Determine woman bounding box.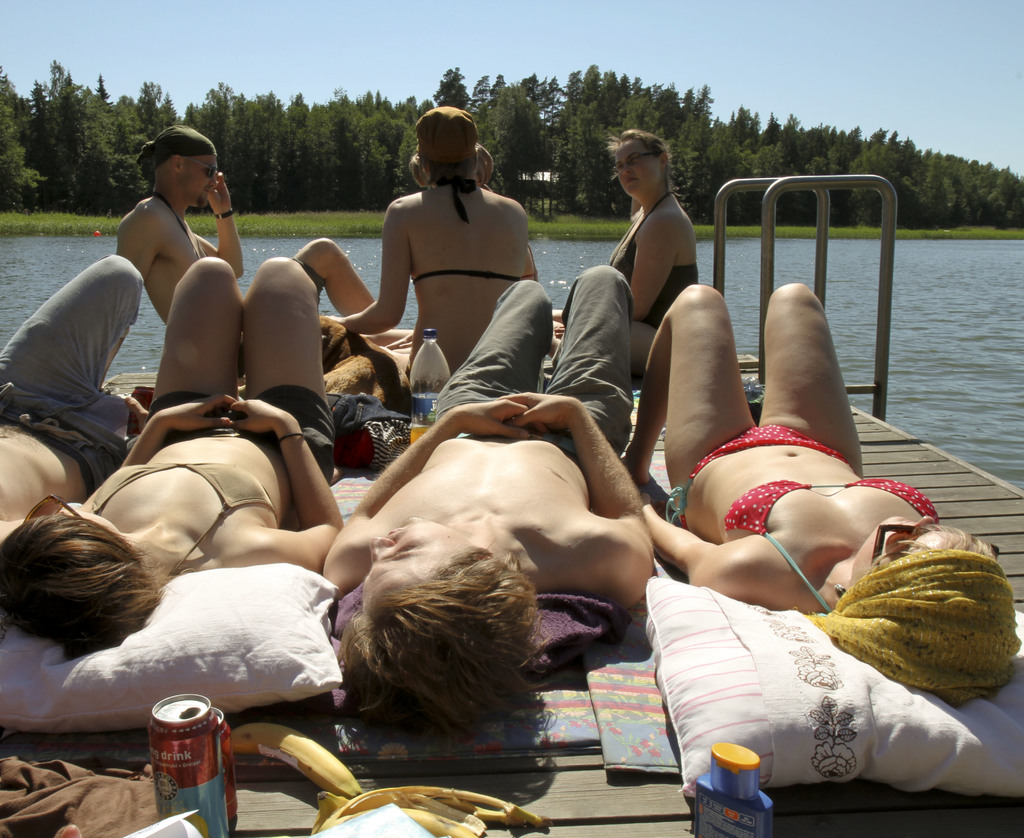
Determined: region(555, 125, 708, 376).
